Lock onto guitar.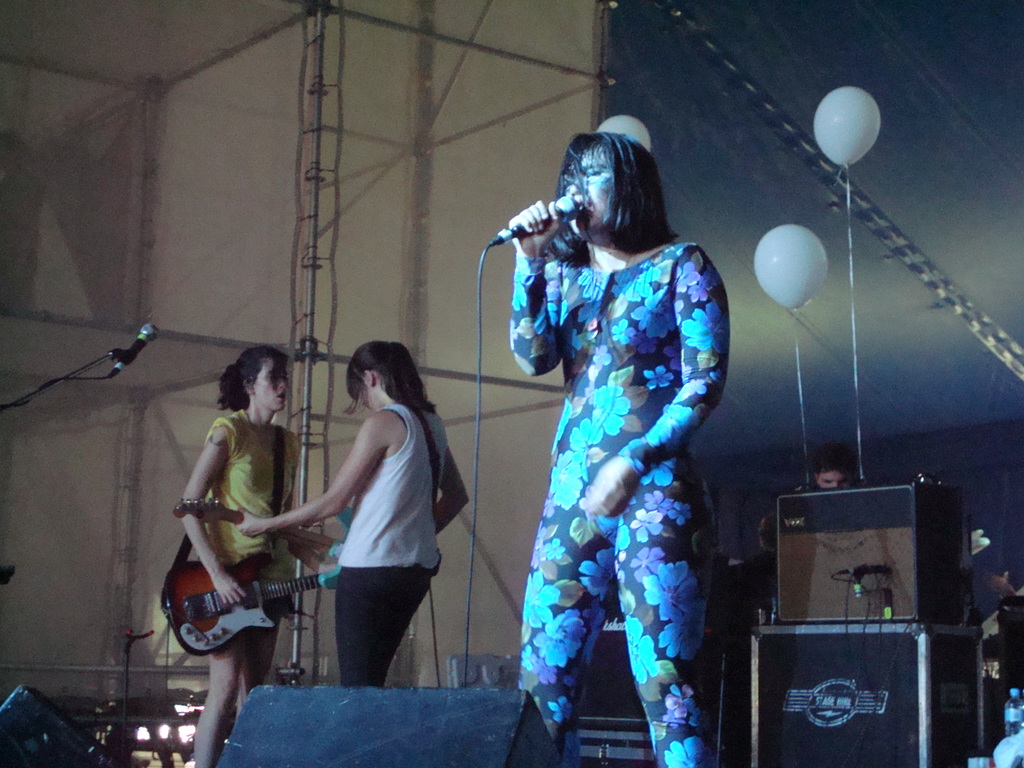
Locked: (x1=157, y1=554, x2=335, y2=685).
